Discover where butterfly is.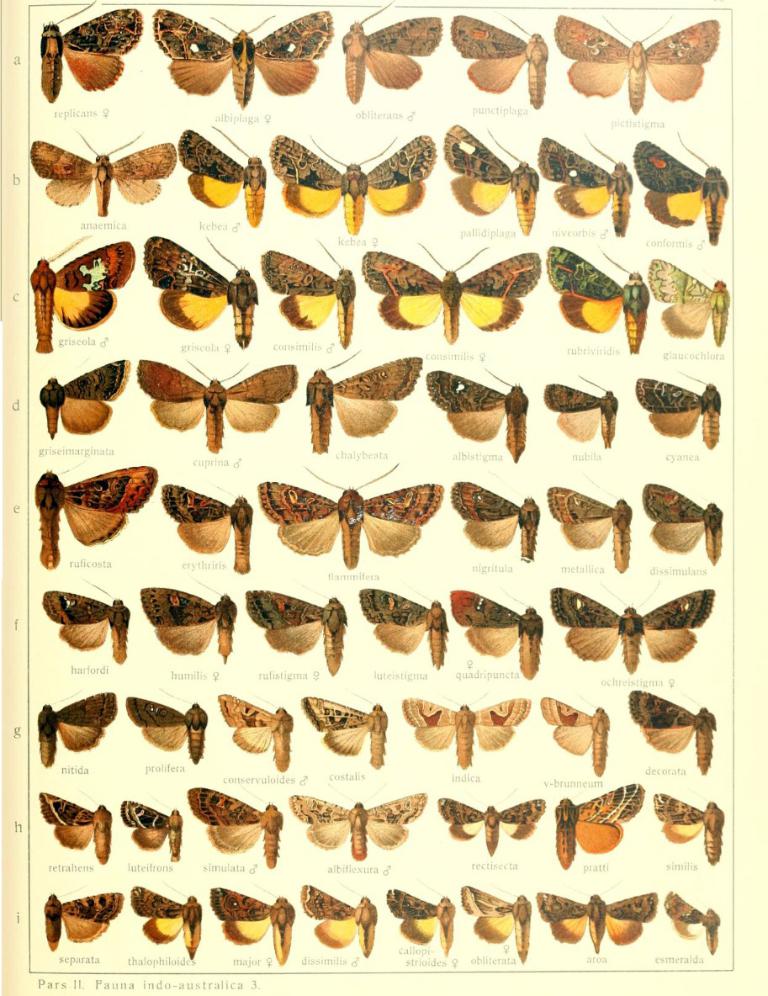
Discovered at left=551, top=587, right=714, bottom=673.
